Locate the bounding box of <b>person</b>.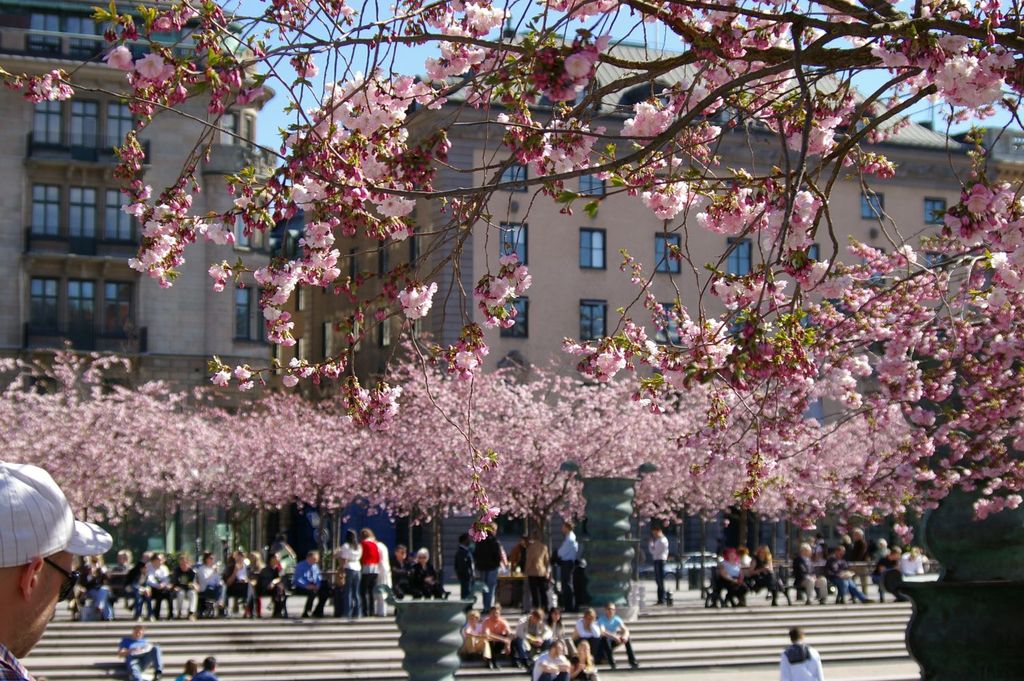
Bounding box: left=549, top=516, right=578, bottom=609.
